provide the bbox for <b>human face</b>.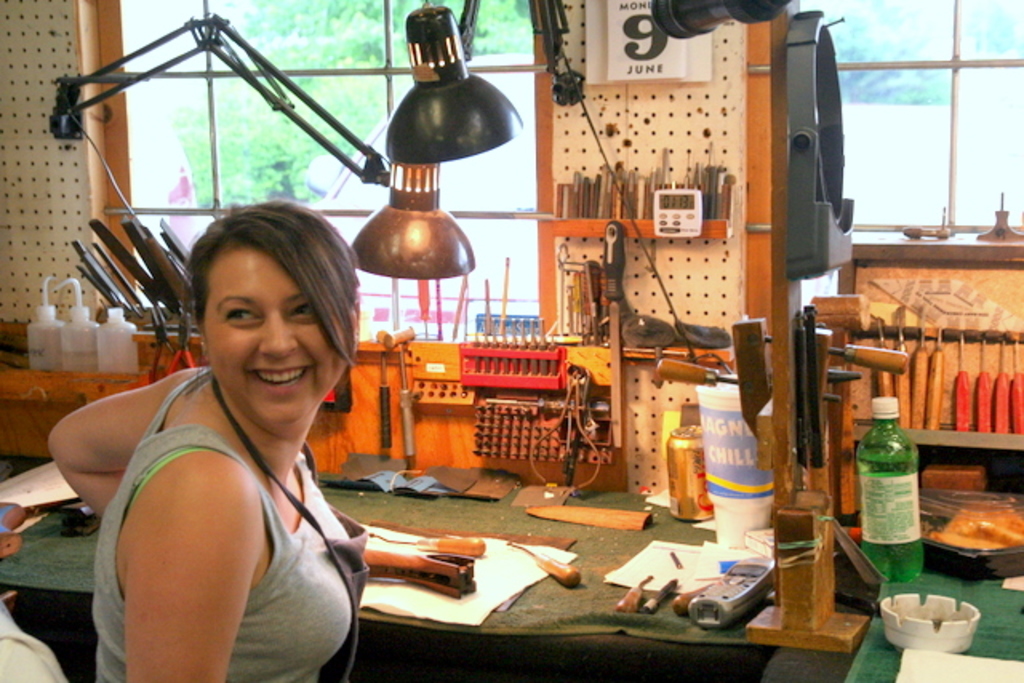
region(205, 238, 339, 430).
